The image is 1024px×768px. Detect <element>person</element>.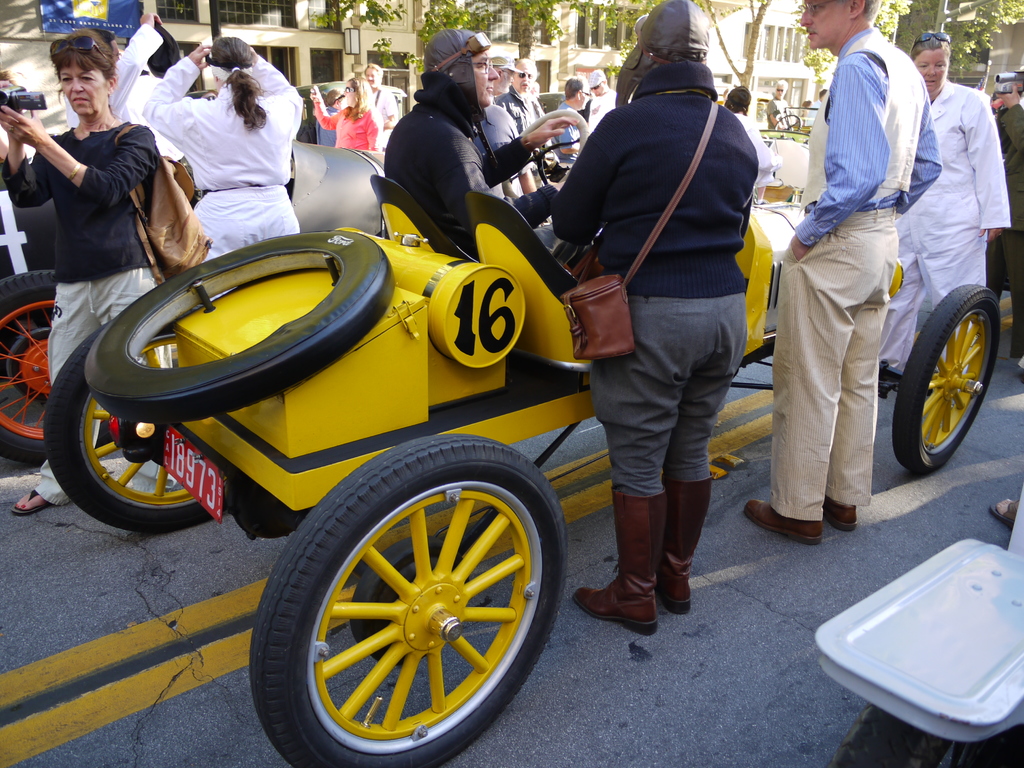
Detection: 362, 62, 396, 150.
